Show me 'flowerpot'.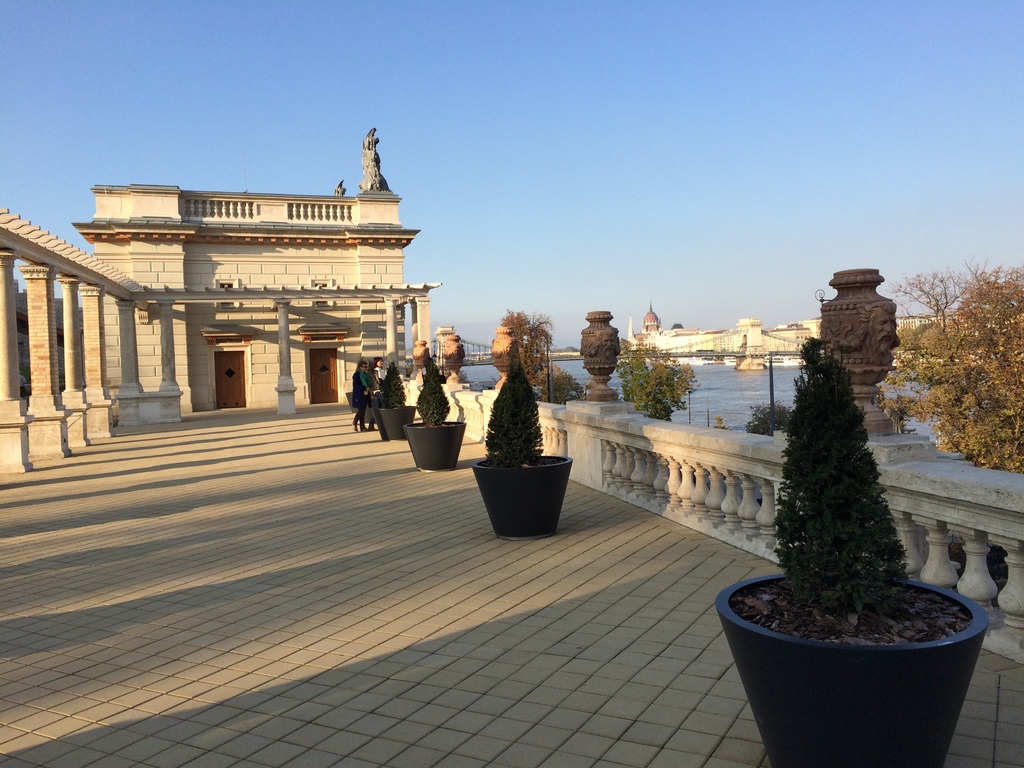
'flowerpot' is here: 361/396/377/423.
